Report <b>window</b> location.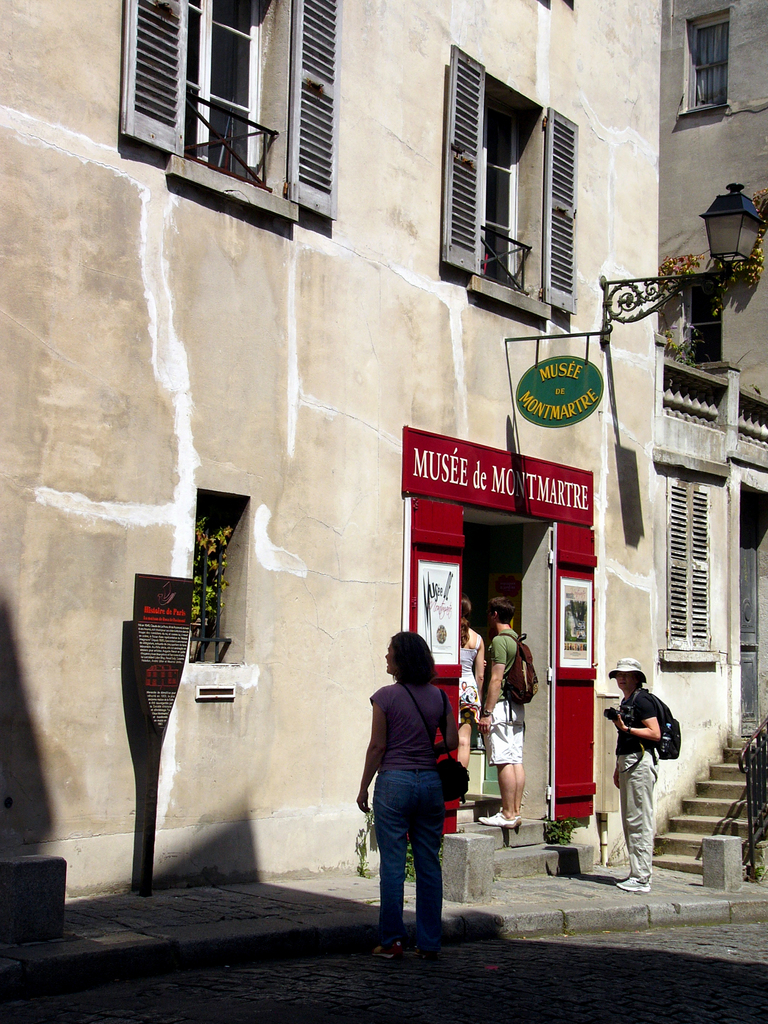
Report: 689/283/723/372.
